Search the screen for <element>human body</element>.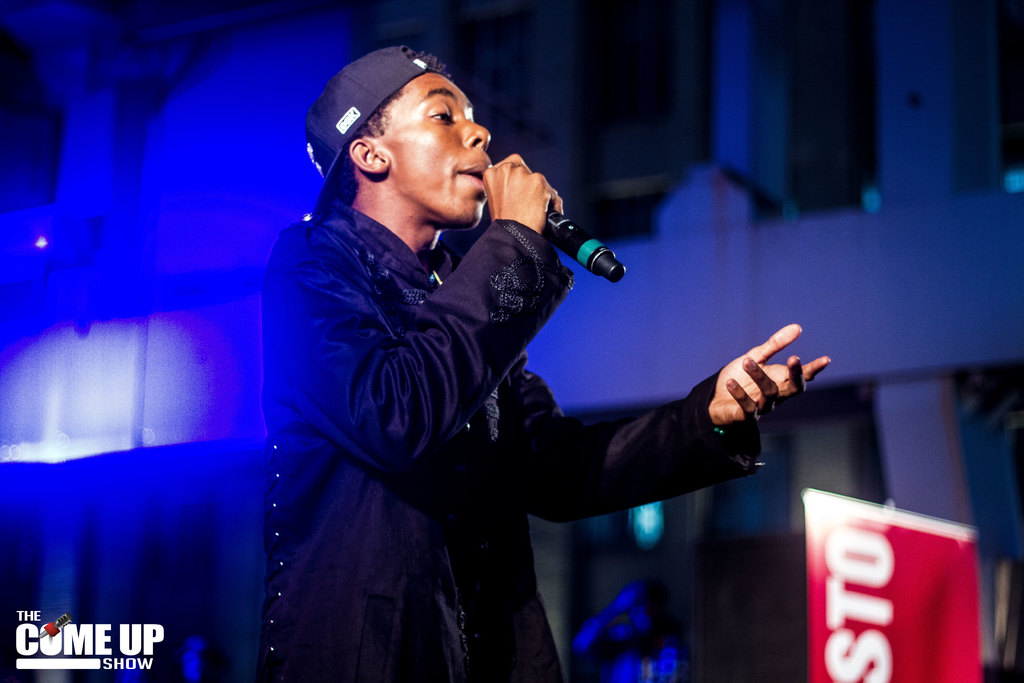
Found at BBox(564, 587, 684, 682).
